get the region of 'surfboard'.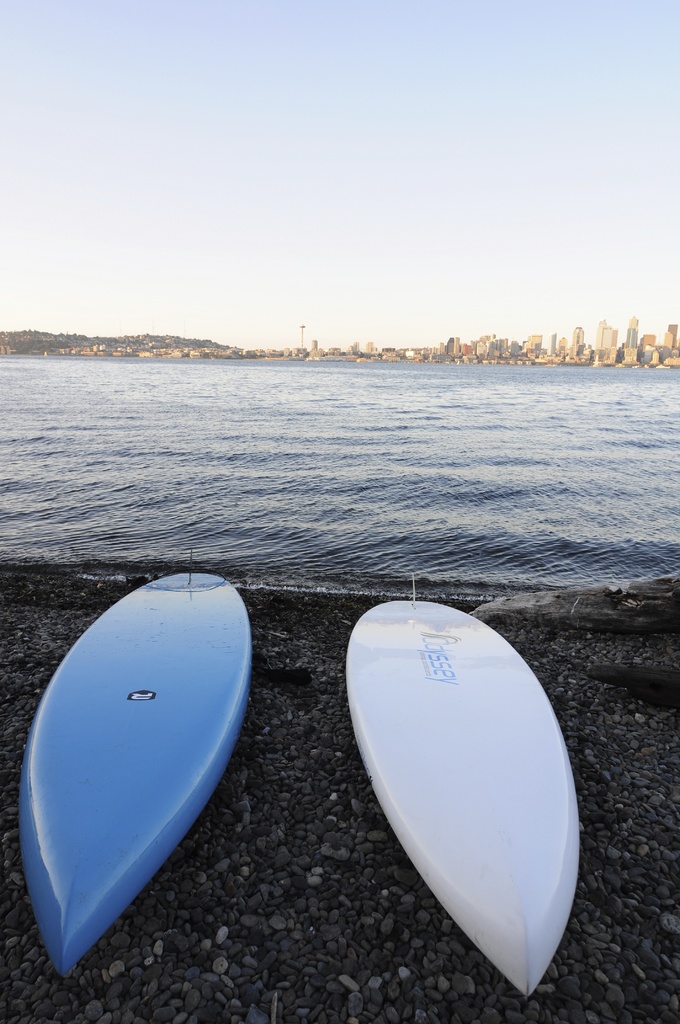
crop(341, 574, 586, 1001).
